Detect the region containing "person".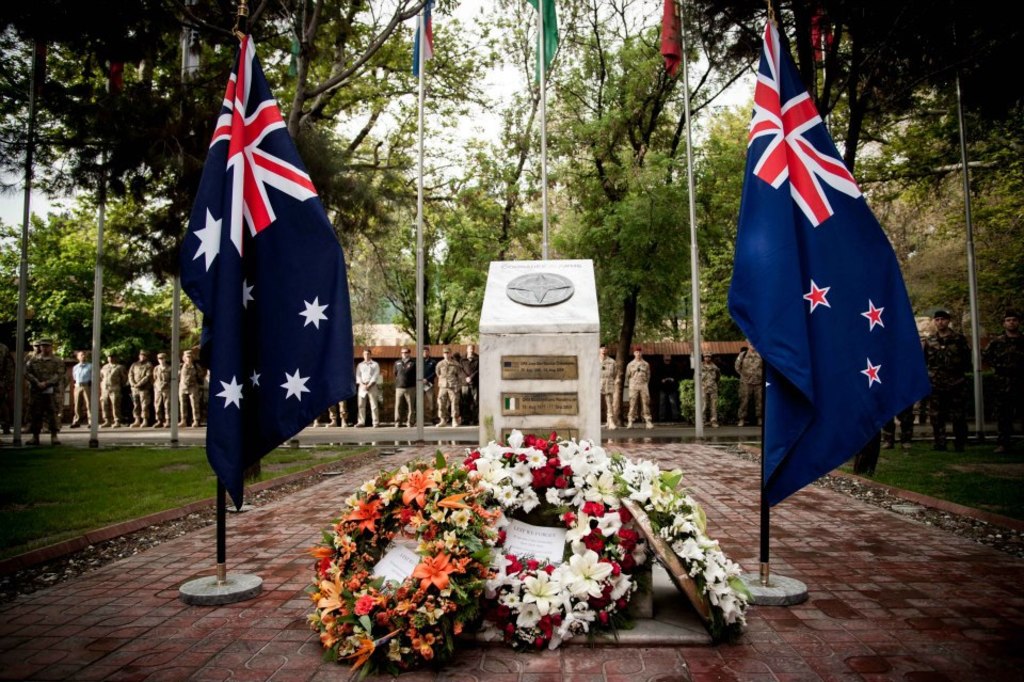
[597, 343, 619, 429].
